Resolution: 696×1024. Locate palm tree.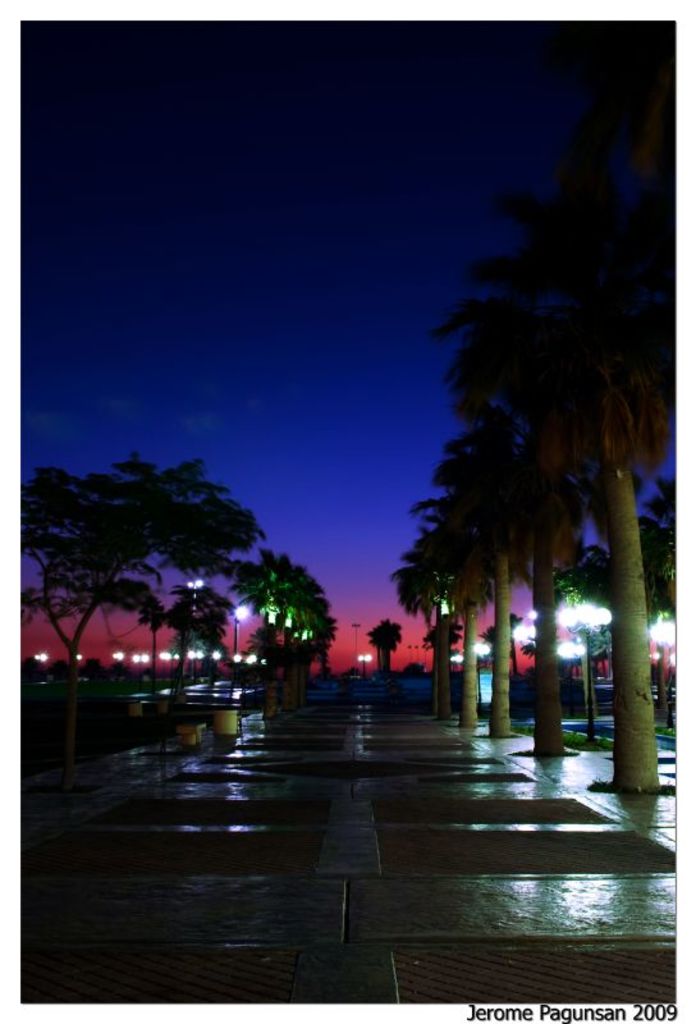
407/173/646/794.
